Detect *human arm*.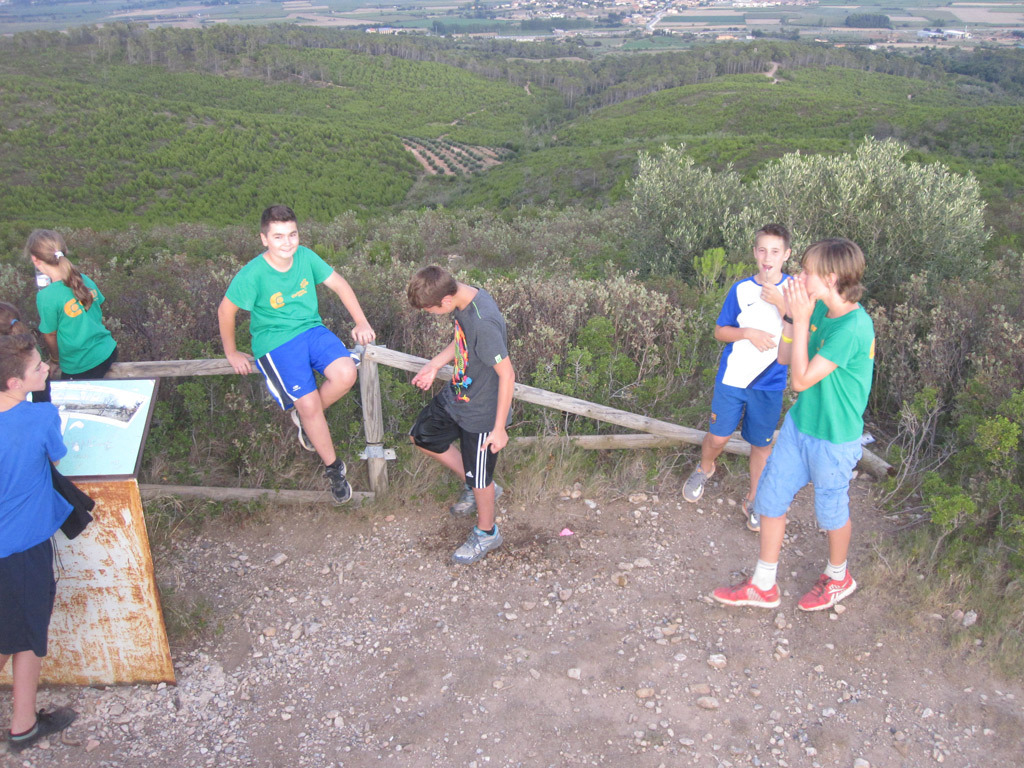
Detected at 216/265/257/376.
